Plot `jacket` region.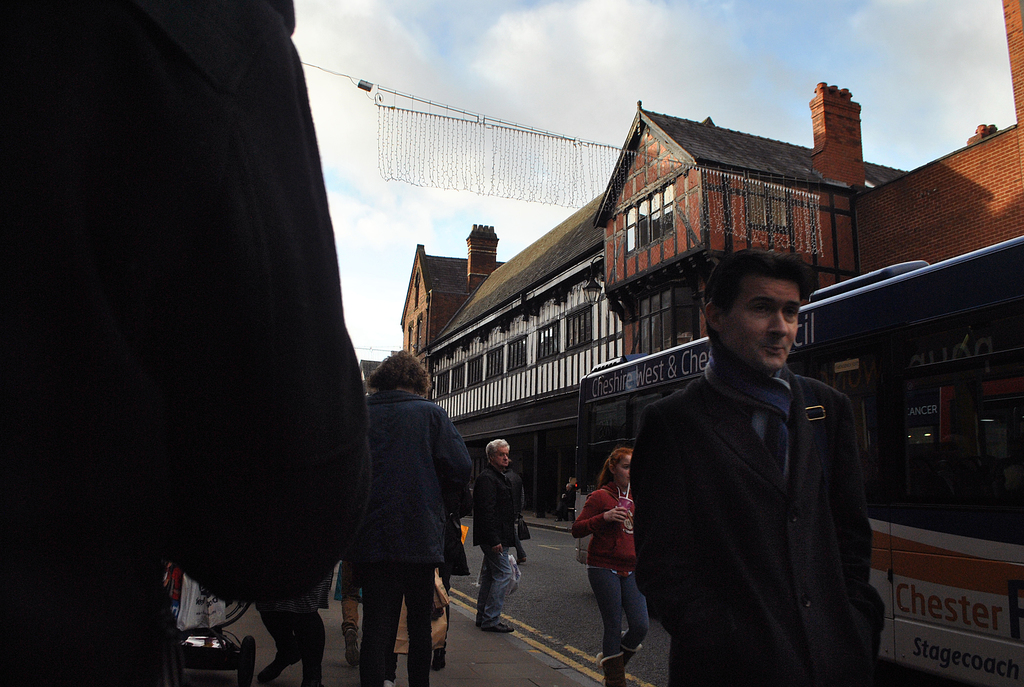
Plotted at 472:464:524:548.
